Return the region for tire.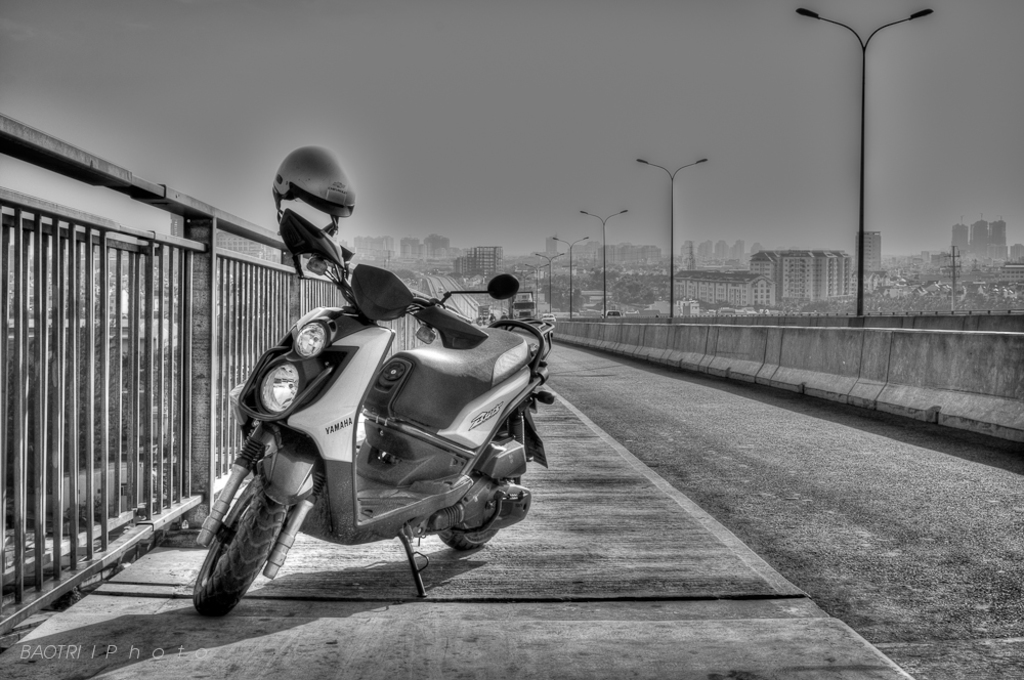
<box>198,479,296,622</box>.
